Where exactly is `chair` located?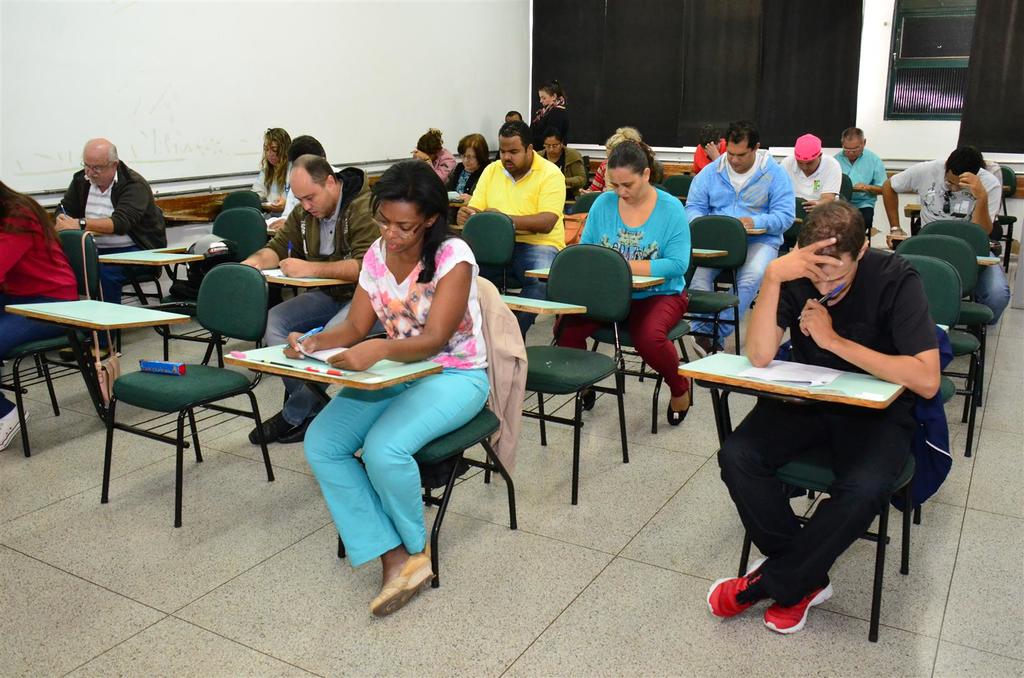
Its bounding box is [915,217,996,404].
